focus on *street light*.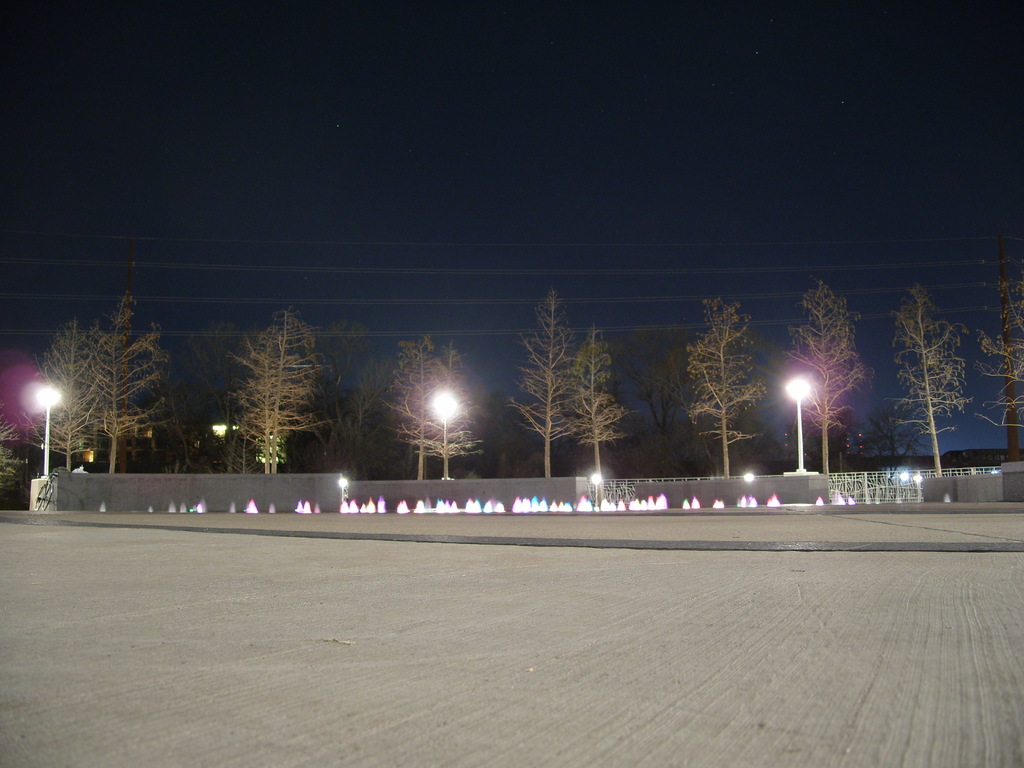
Focused at (left=899, top=471, right=908, bottom=499).
